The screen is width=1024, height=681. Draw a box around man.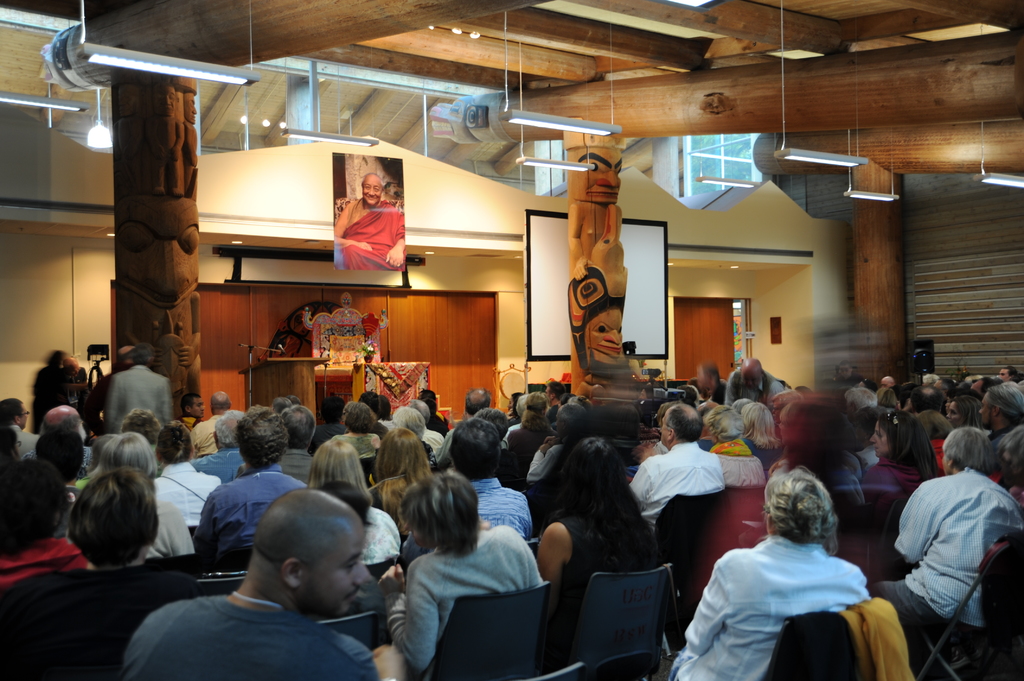
BBox(906, 388, 956, 435).
